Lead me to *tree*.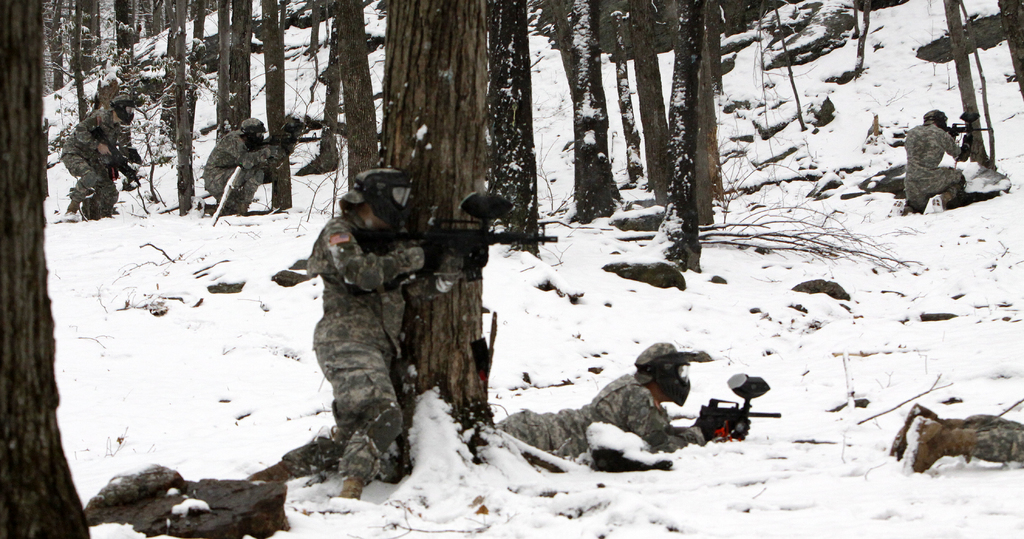
Lead to bbox=(196, 0, 206, 79).
